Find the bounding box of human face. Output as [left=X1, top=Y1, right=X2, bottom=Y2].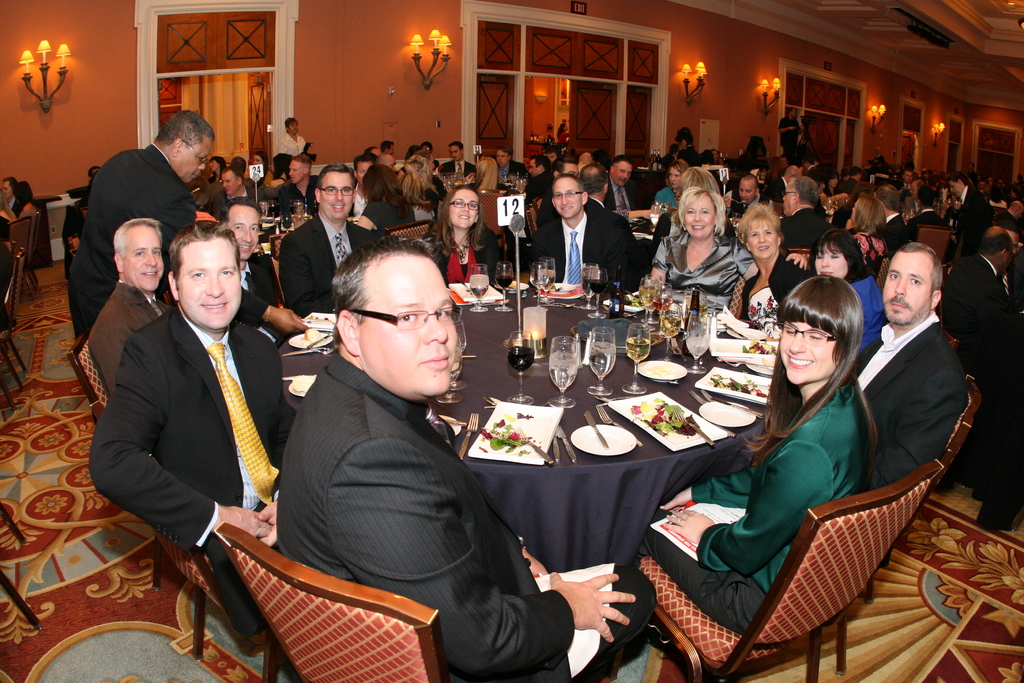
[left=815, top=243, right=849, bottom=280].
